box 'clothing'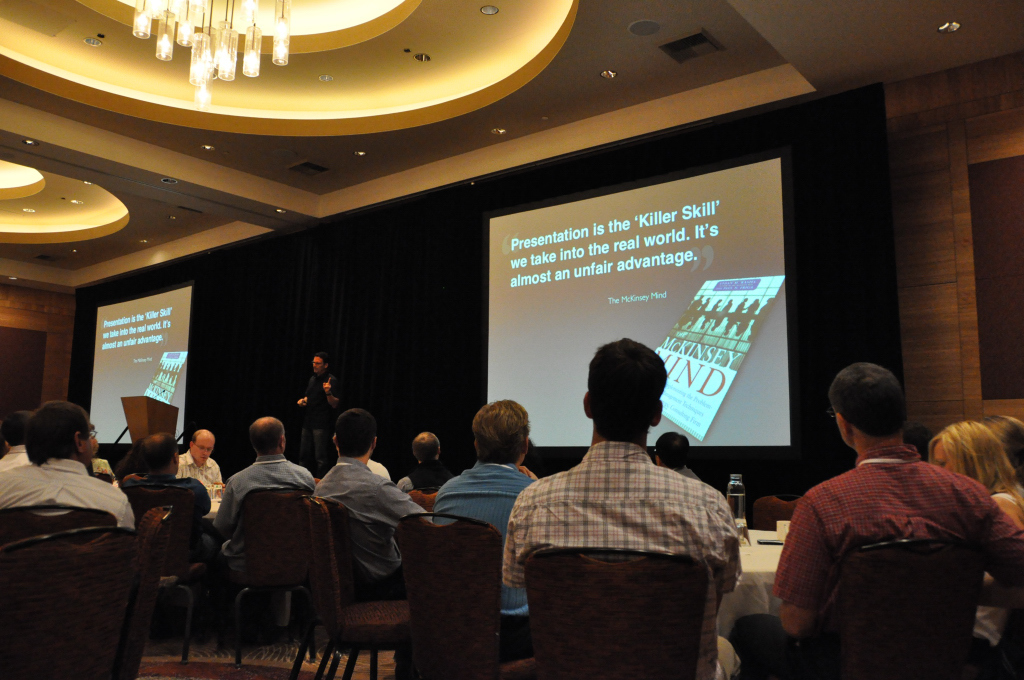
{"left": 219, "top": 446, "right": 304, "bottom": 538}
